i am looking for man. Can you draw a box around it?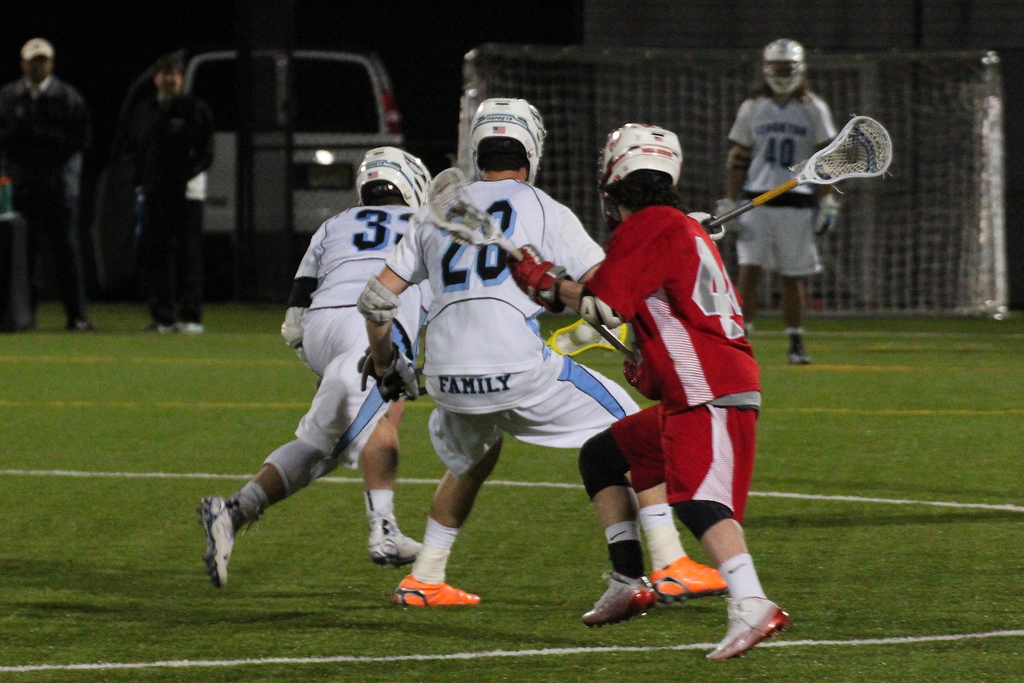
Sure, the bounding box is 507/124/789/661.
